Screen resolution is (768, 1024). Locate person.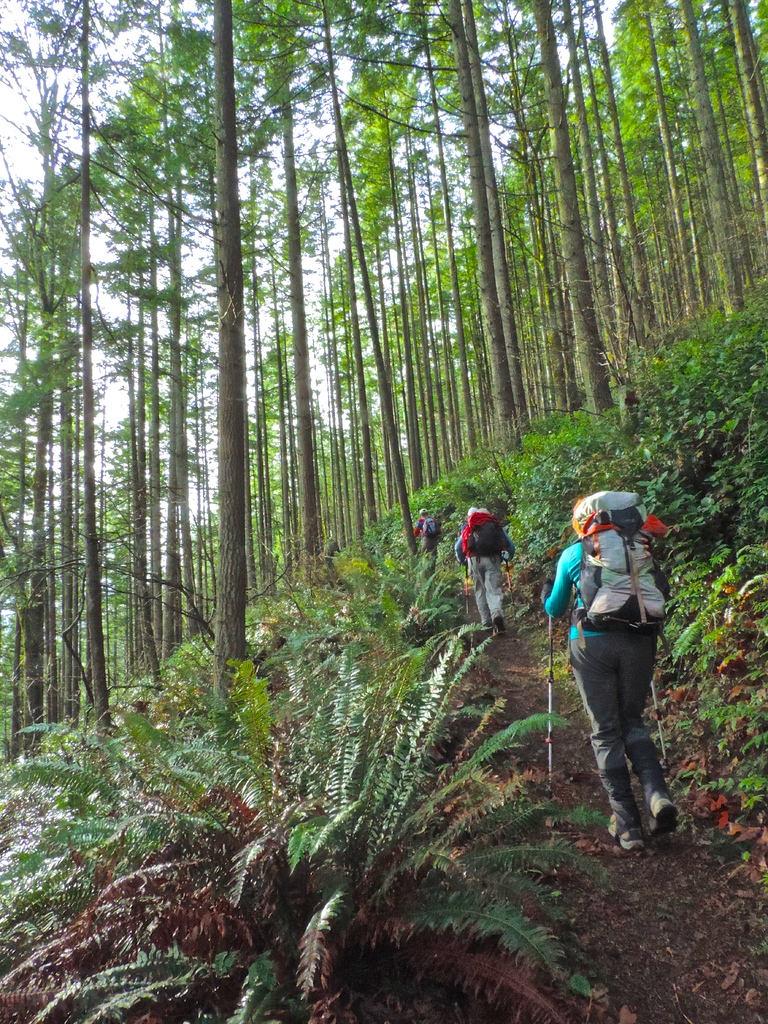
bbox=[404, 505, 447, 591].
